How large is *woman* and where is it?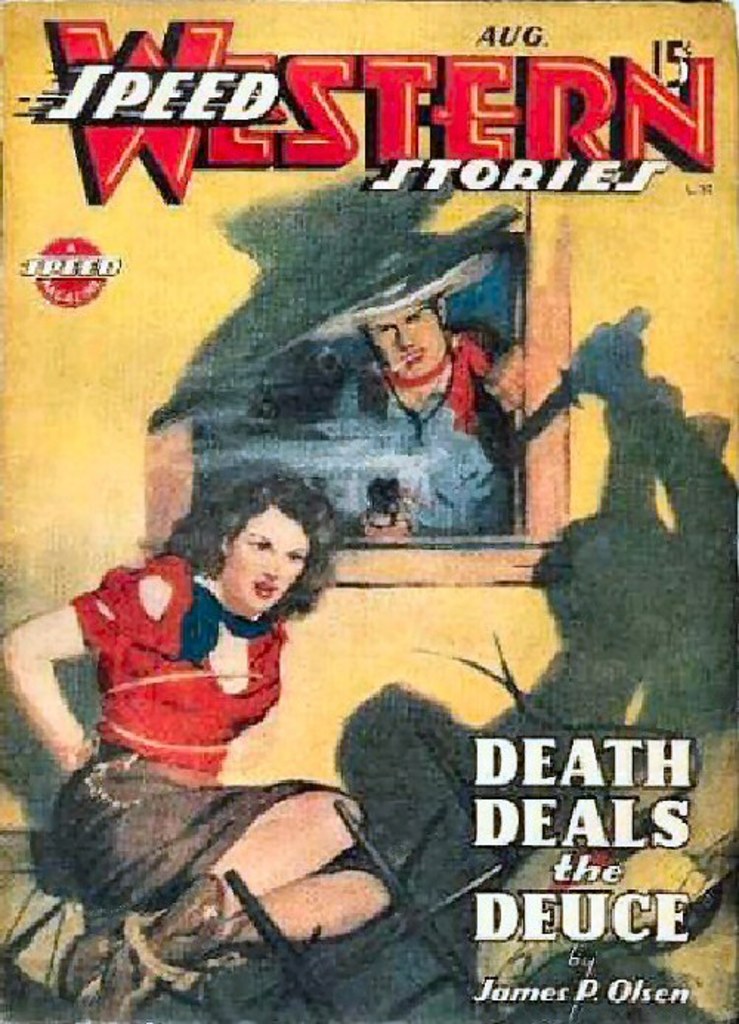
Bounding box: bbox=[0, 461, 395, 1023].
